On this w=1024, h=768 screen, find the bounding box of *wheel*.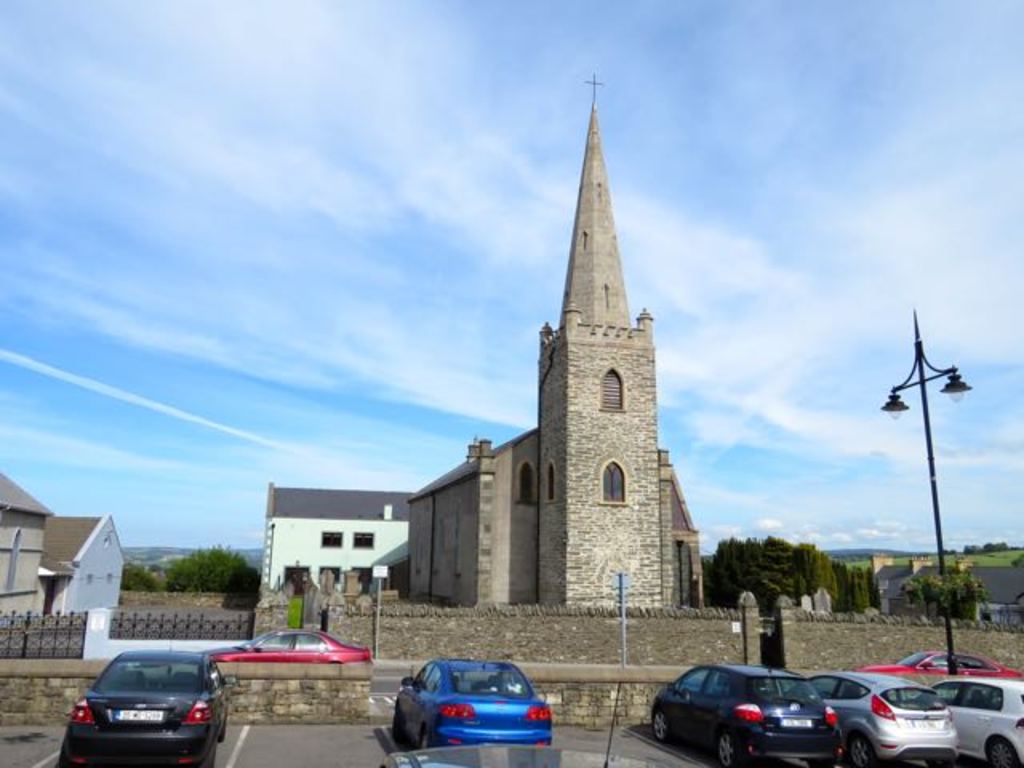
Bounding box: box(390, 712, 403, 746).
